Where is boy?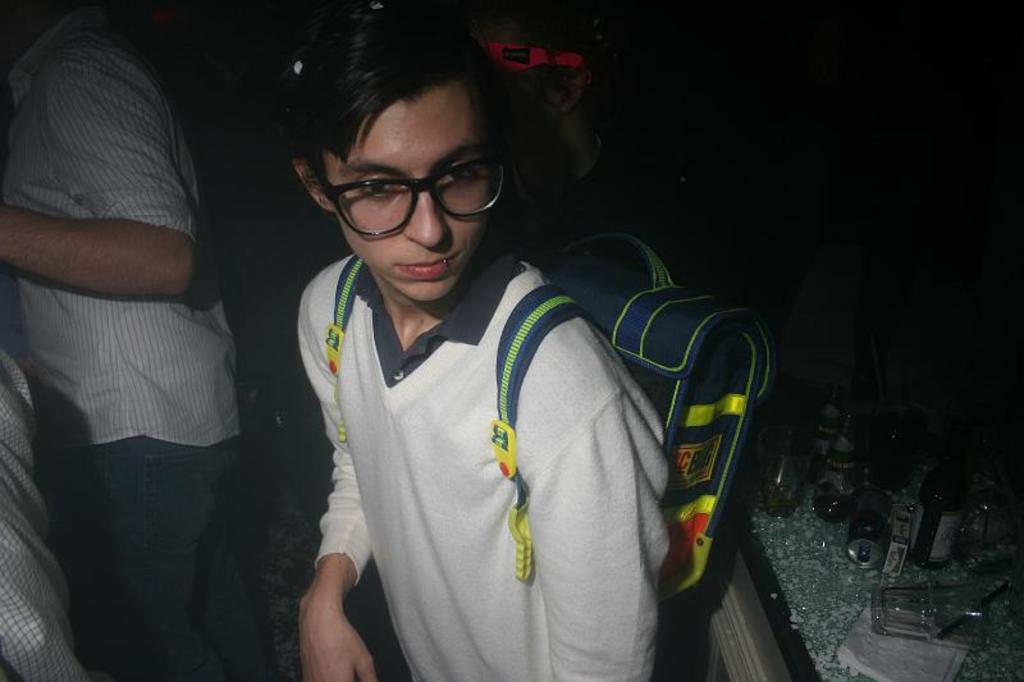
Rect(298, 15, 681, 681).
